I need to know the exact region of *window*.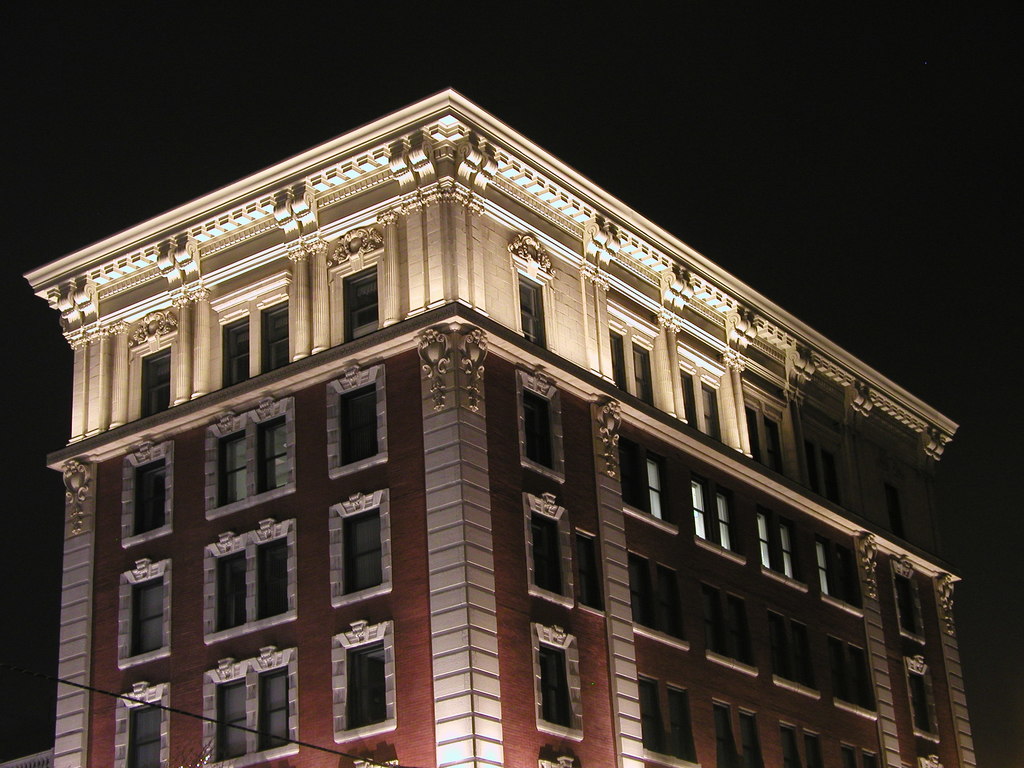
Region: [773, 722, 836, 767].
